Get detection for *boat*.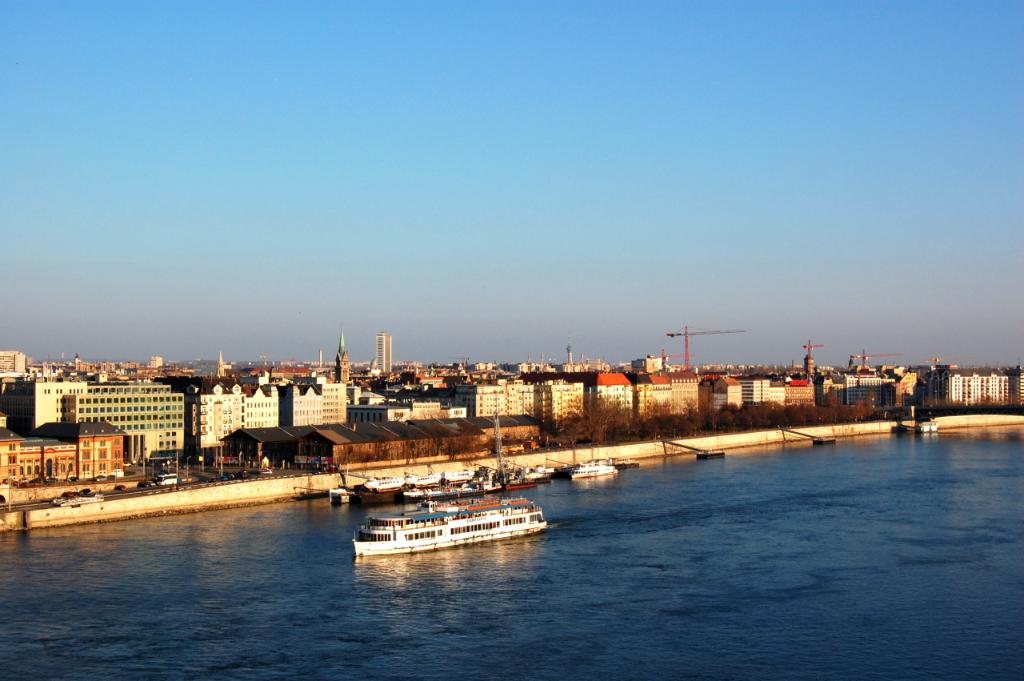
Detection: box=[362, 478, 554, 551].
